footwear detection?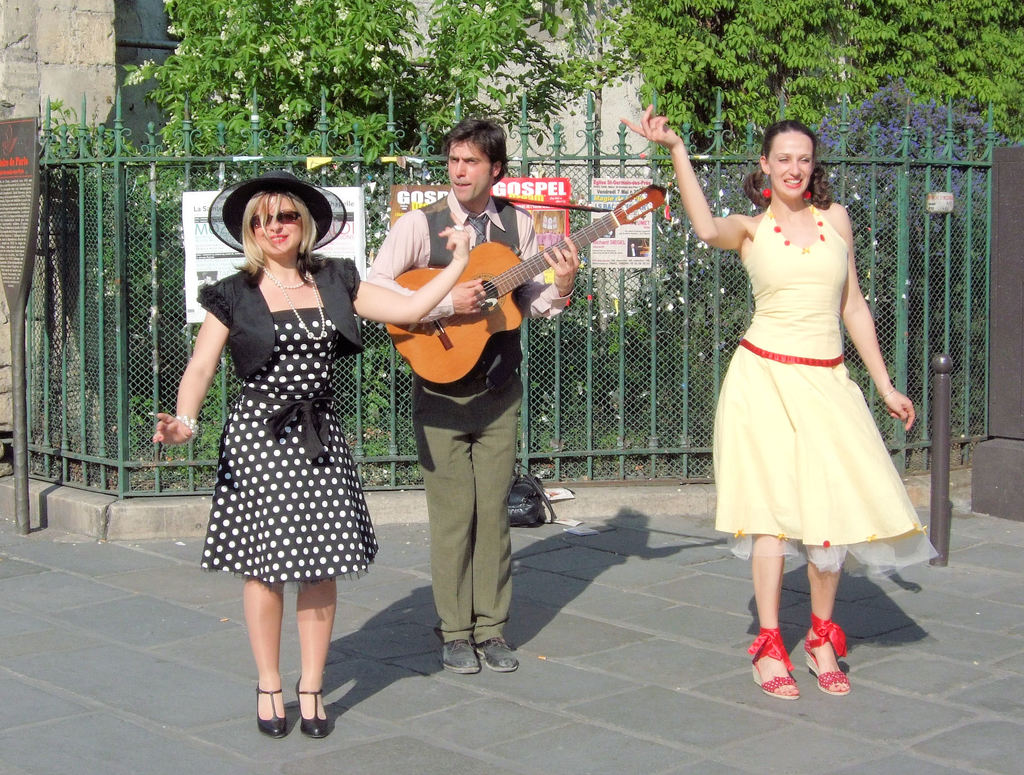
477 634 523 678
